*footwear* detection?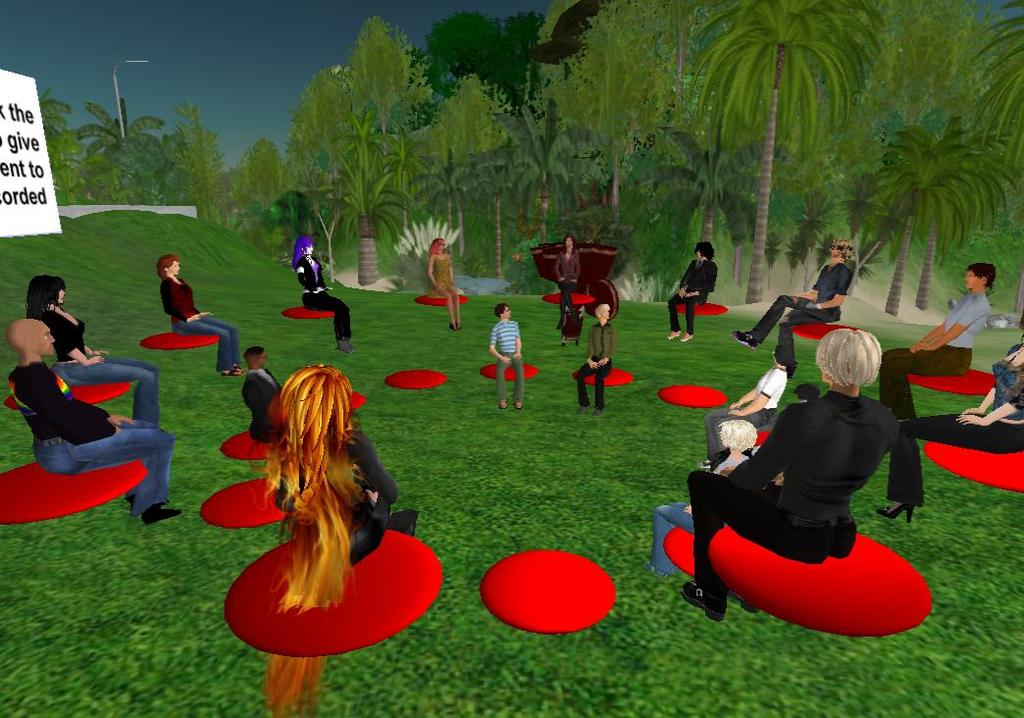
[x1=336, y1=335, x2=355, y2=353]
